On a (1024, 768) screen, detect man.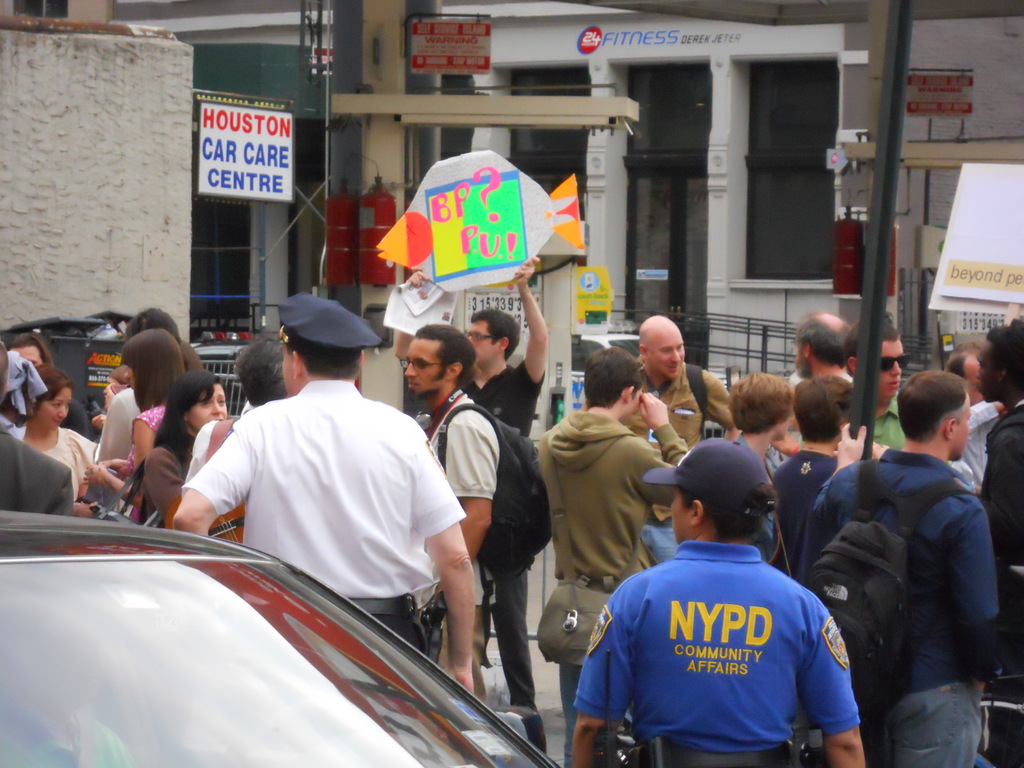
box=[943, 340, 991, 406].
